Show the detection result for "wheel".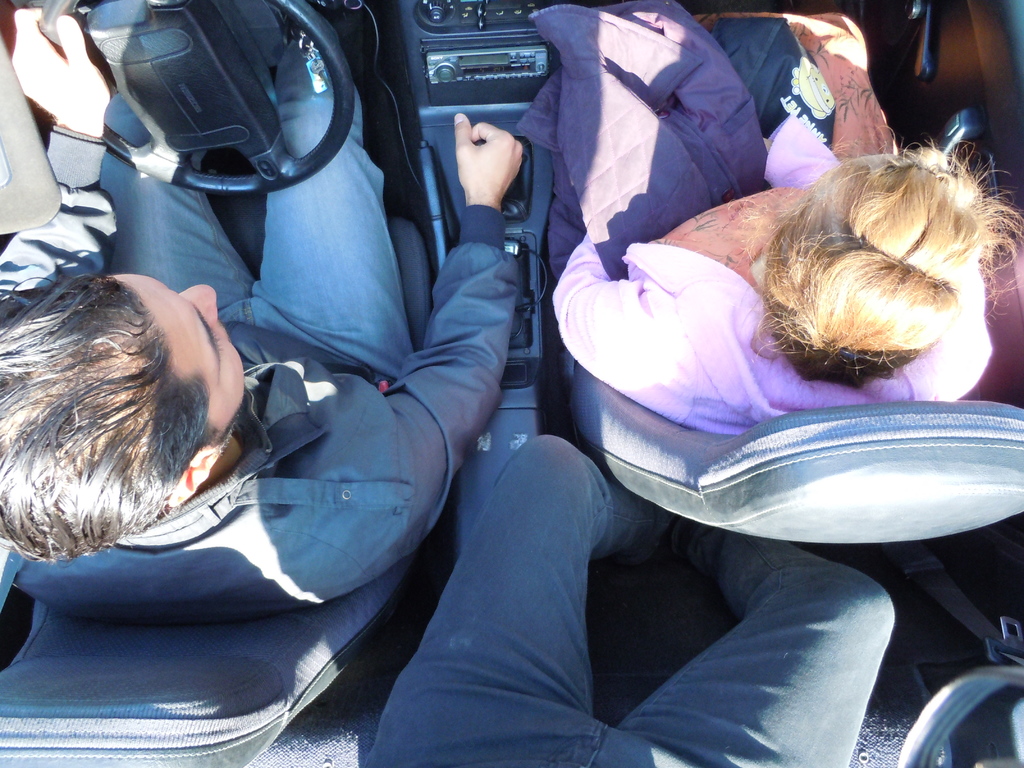
36 0 355 195.
